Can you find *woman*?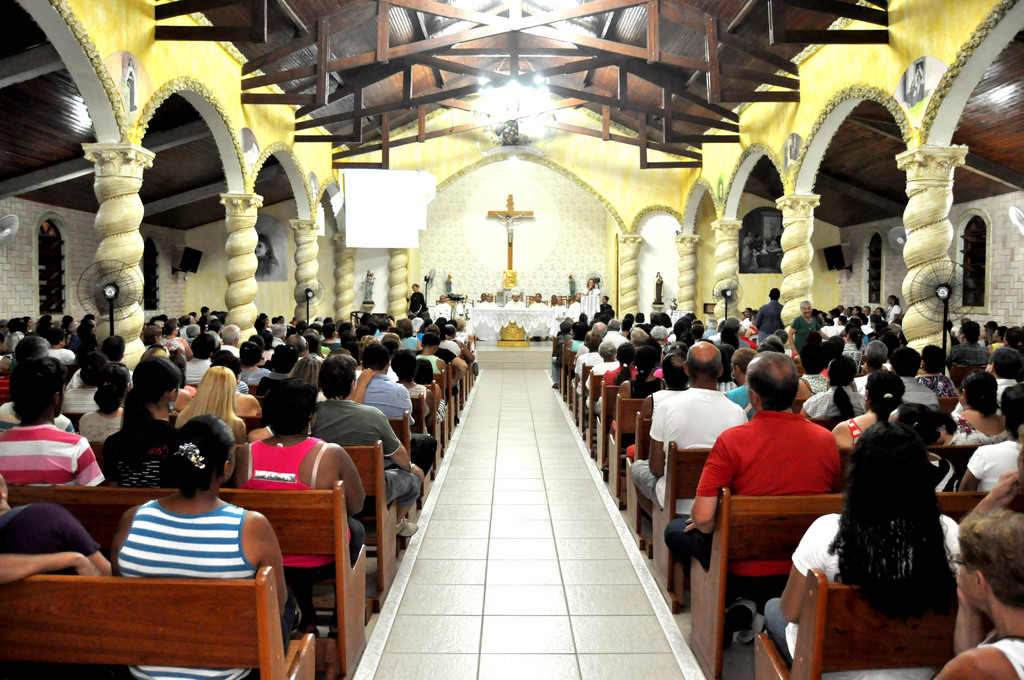
Yes, bounding box: [977,322,995,347].
